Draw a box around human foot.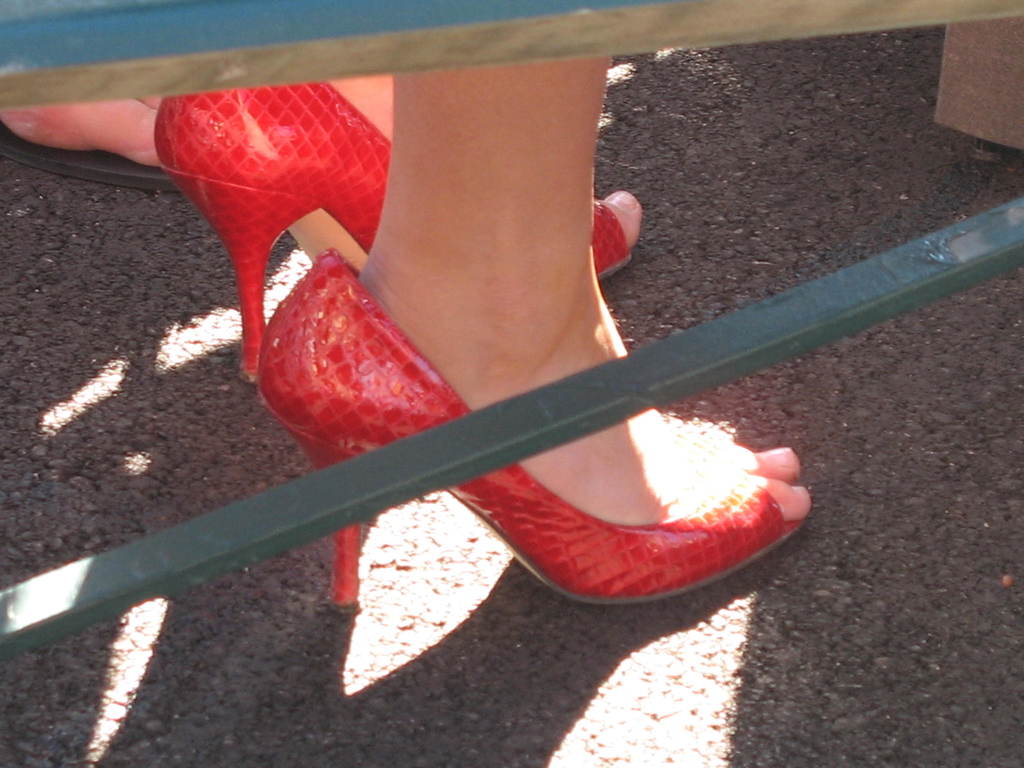
[326, 71, 643, 250].
